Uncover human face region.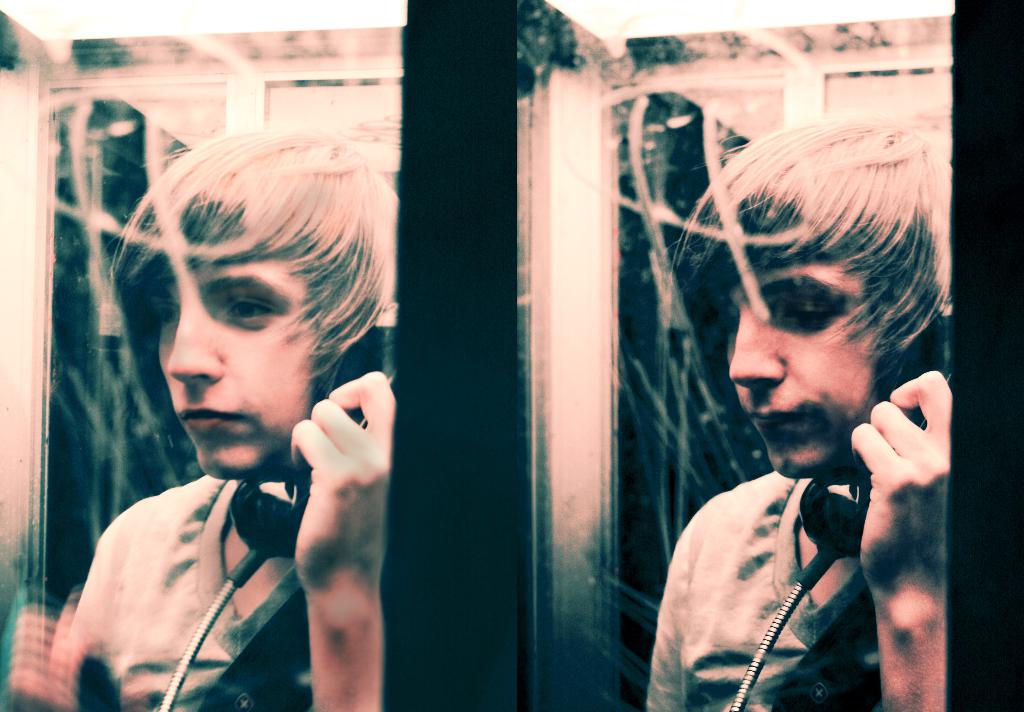
Uncovered: bbox=[721, 259, 881, 485].
